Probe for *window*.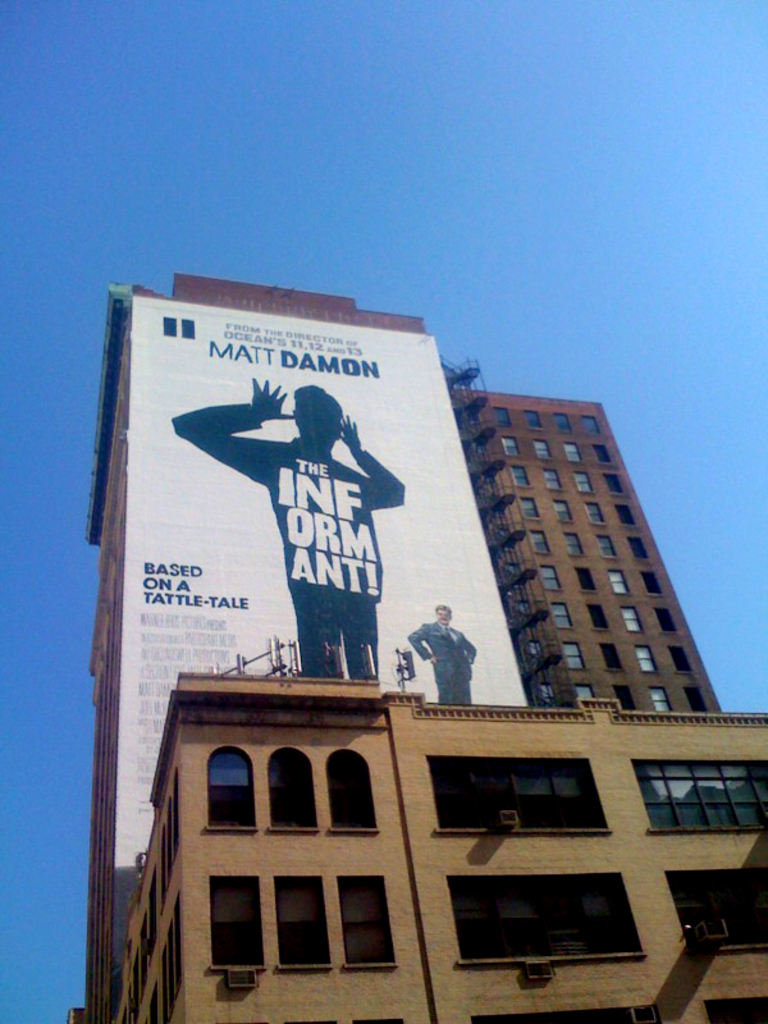
Probe result: BBox(541, 566, 559, 593).
